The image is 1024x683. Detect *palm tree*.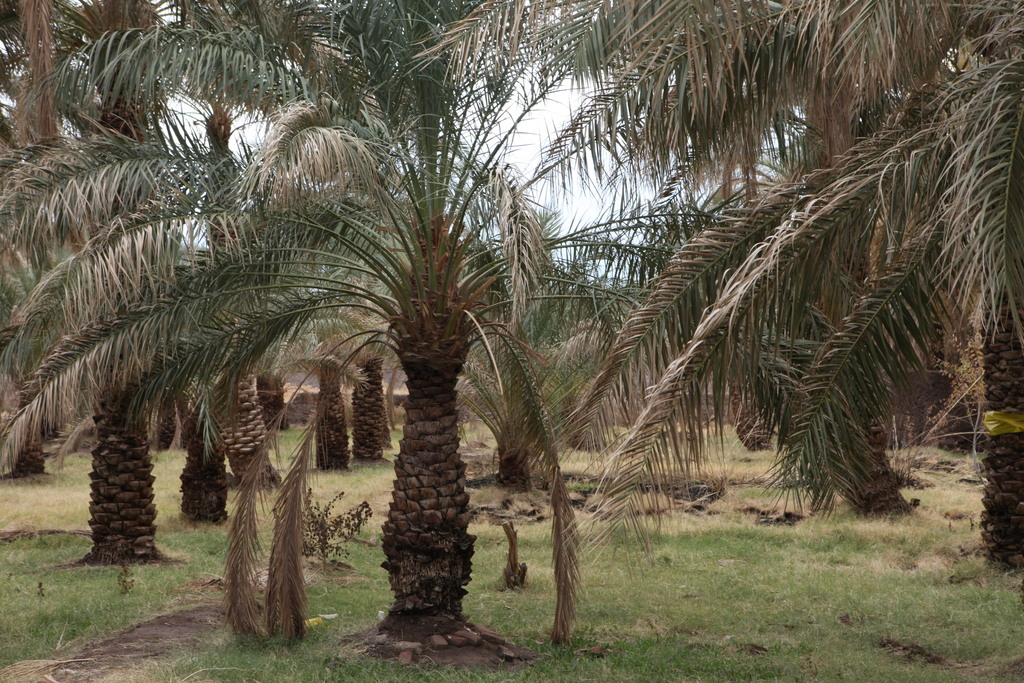
Detection: 733/159/869/595.
